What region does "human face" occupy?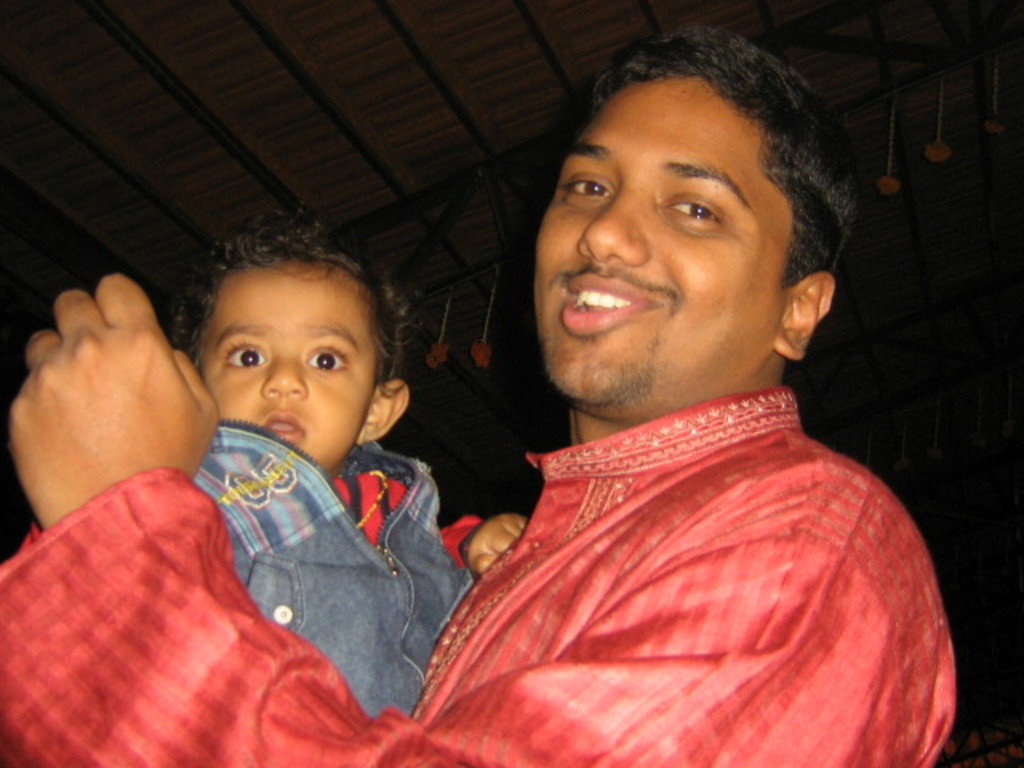
<box>200,258,382,472</box>.
